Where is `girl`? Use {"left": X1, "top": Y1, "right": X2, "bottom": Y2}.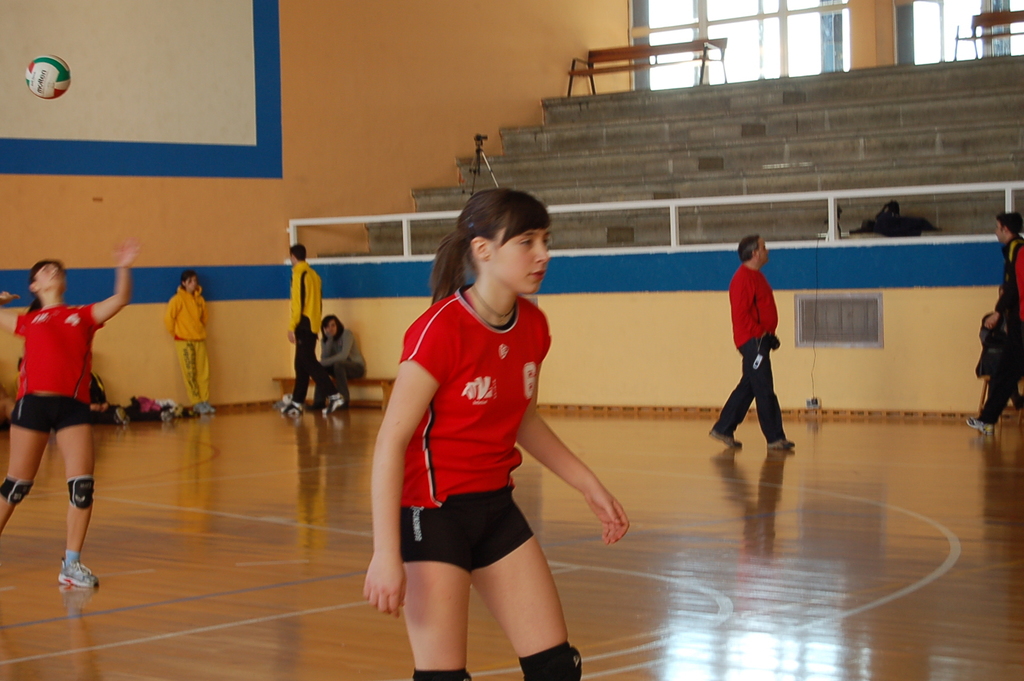
{"left": 315, "top": 304, "right": 372, "bottom": 421}.
